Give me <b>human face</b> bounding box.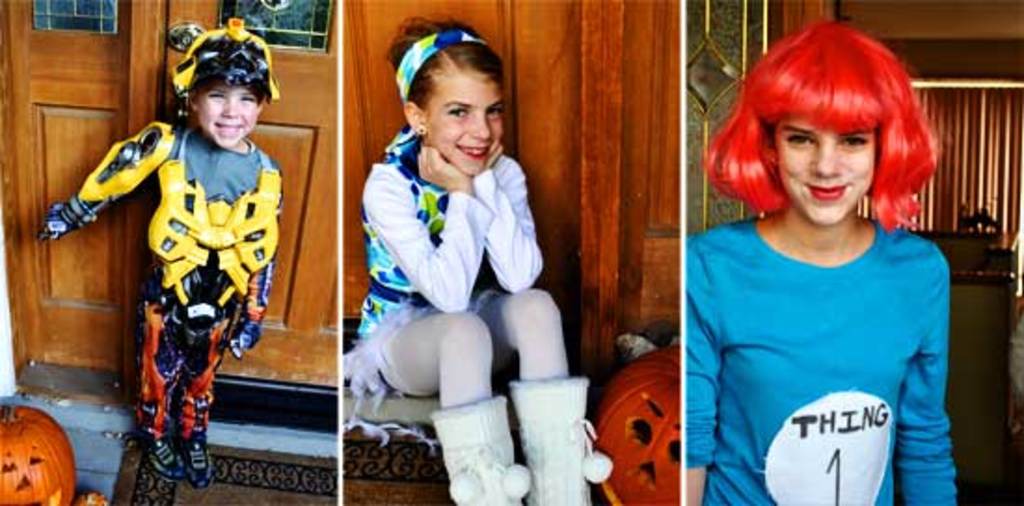
bbox=(190, 80, 253, 145).
